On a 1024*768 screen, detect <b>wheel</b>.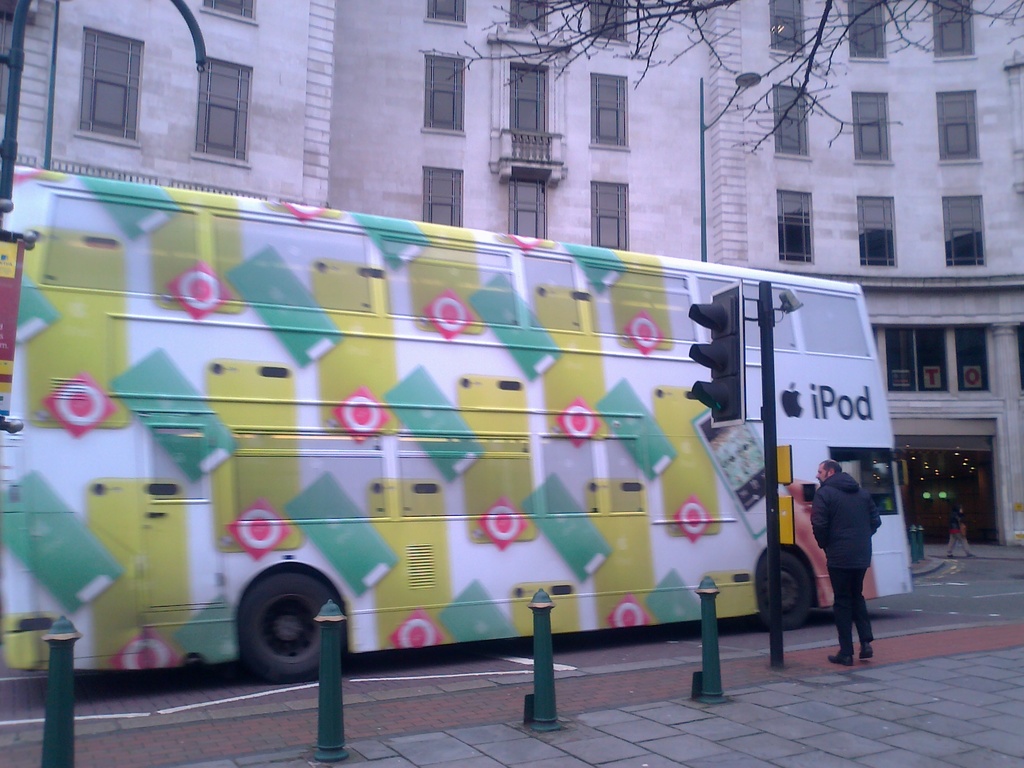
[left=755, top=554, right=796, bottom=628].
